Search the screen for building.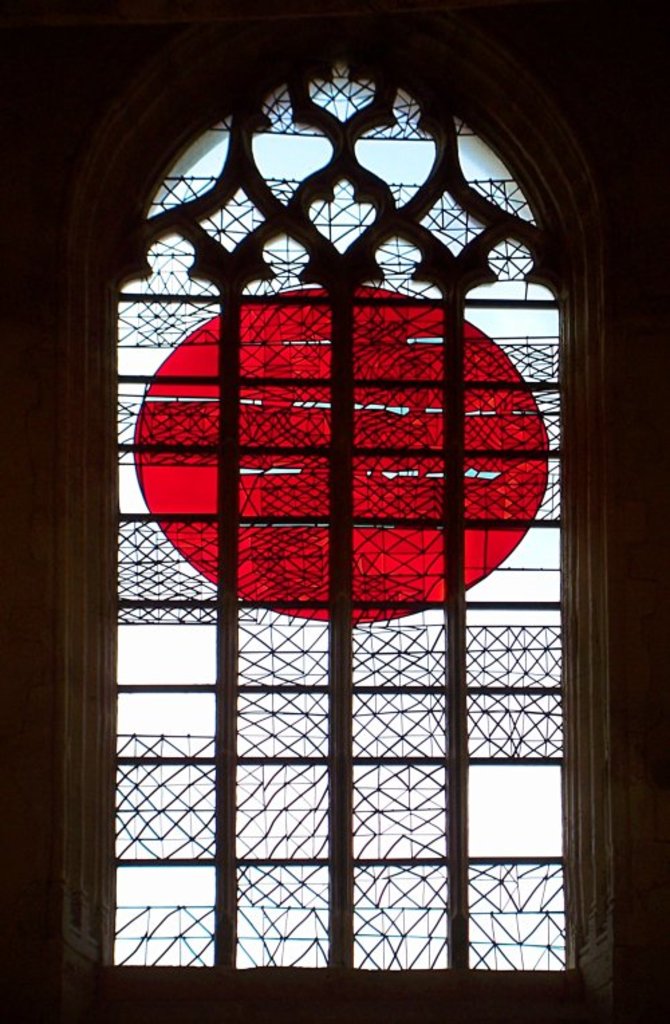
Found at x1=0, y1=0, x2=669, y2=1023.
